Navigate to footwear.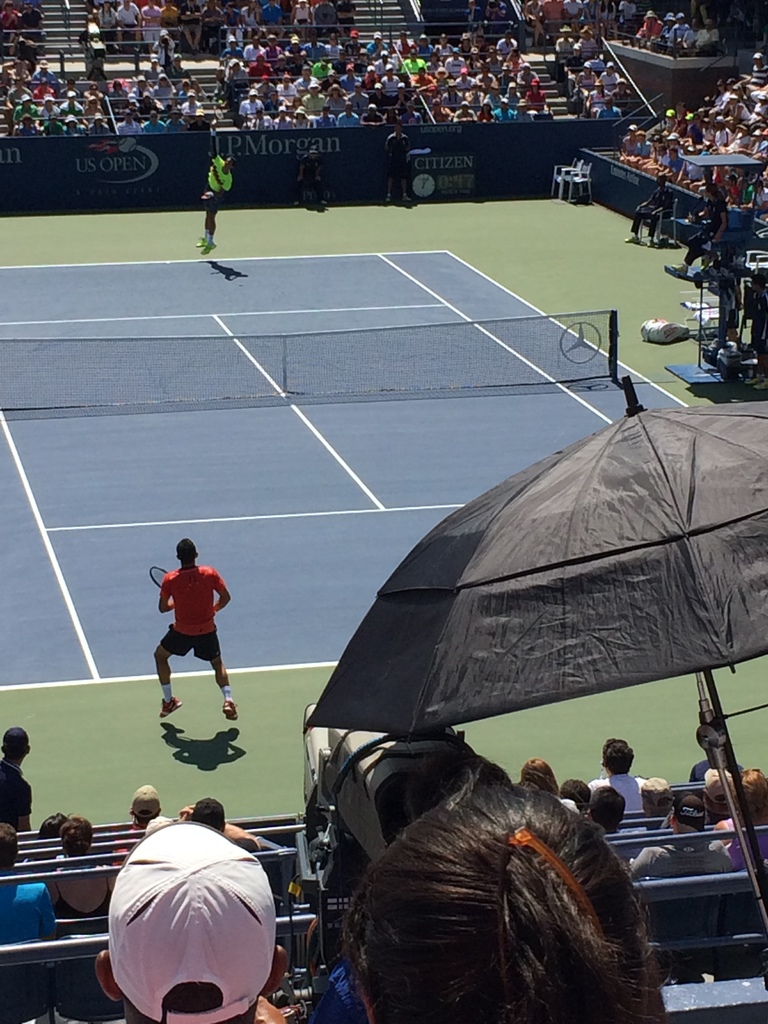
Navigation target: bbox(673, 262, 690, 275).
